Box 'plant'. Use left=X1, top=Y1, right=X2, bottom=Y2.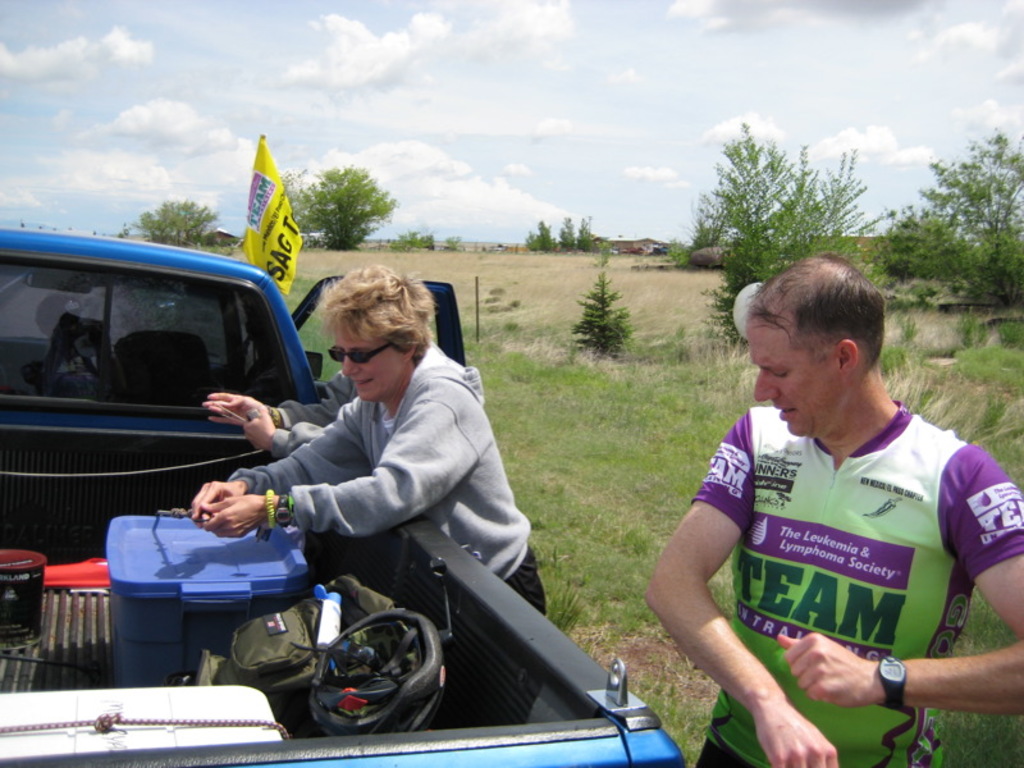
left=998, top=317, right=1023, bottom=343.
